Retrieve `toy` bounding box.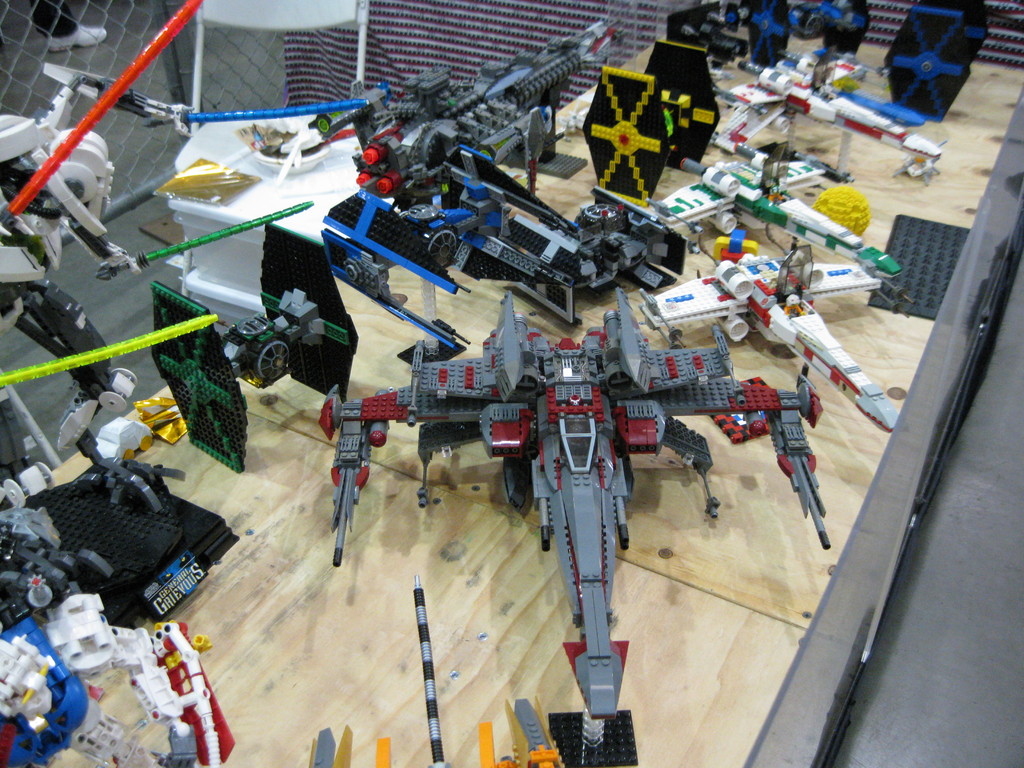
Bounding box: [x1=312, y1=282, x2=829, y2=767].
